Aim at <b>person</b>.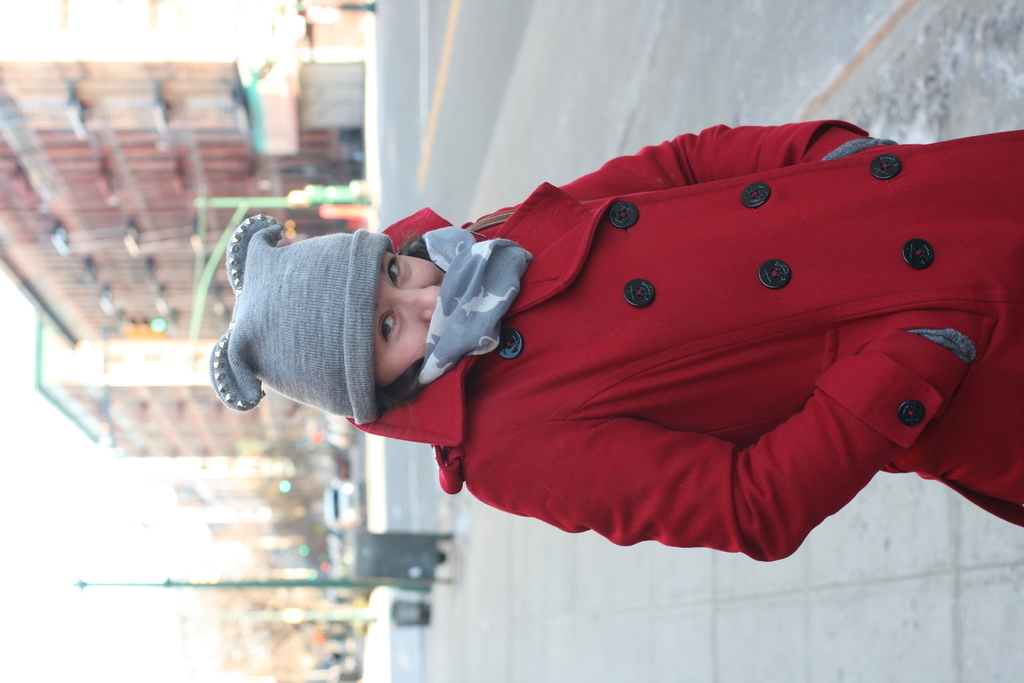
Aimed at (204,120,1023,559).
